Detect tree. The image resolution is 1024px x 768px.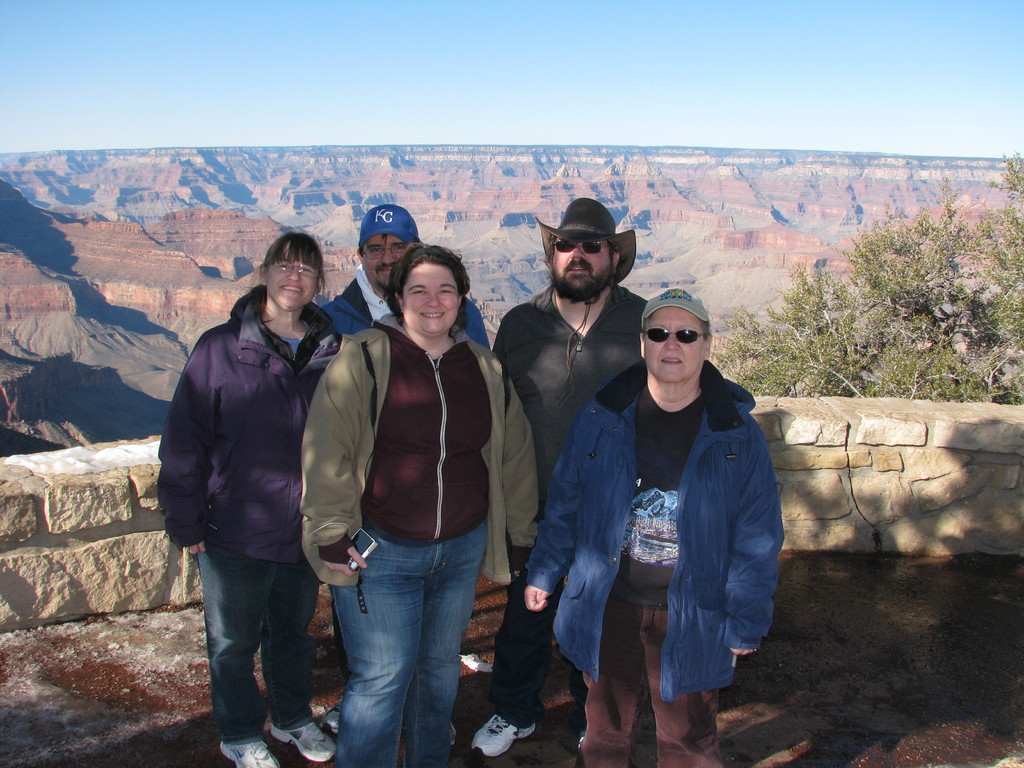
region(711, 145, 1023, 402).
